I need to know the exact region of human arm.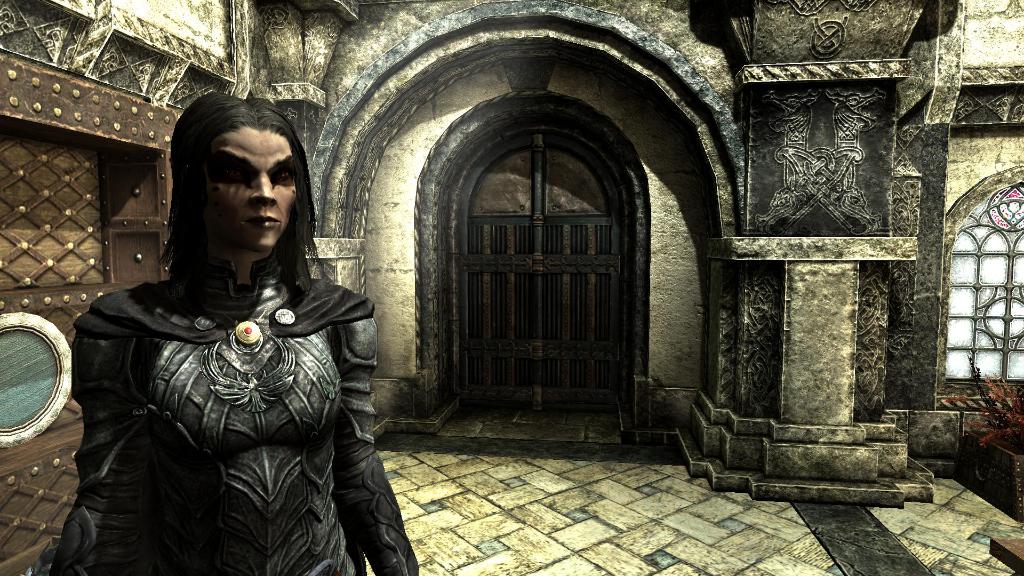
Region: region(337, 293, 436, 575).
